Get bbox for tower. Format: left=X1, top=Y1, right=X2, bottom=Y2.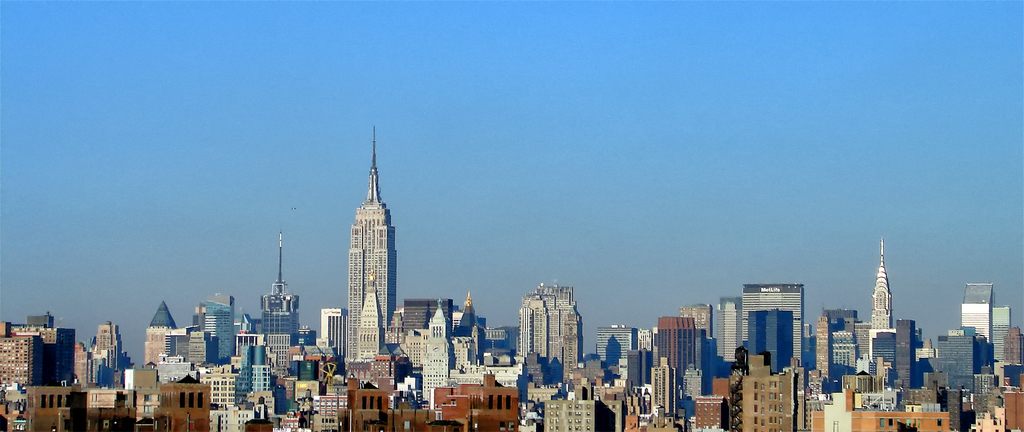
left=140, top=308, right=173, bottom=381.
